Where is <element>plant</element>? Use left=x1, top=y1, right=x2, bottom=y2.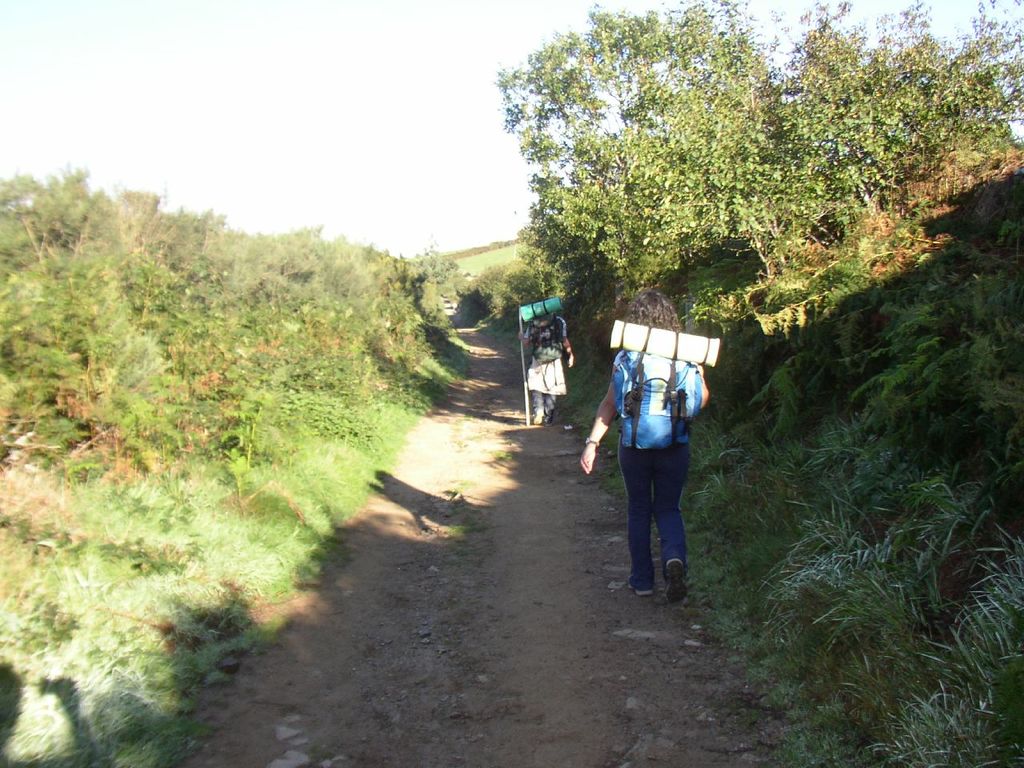
left=431, top=202, right=555, bottom=330.
